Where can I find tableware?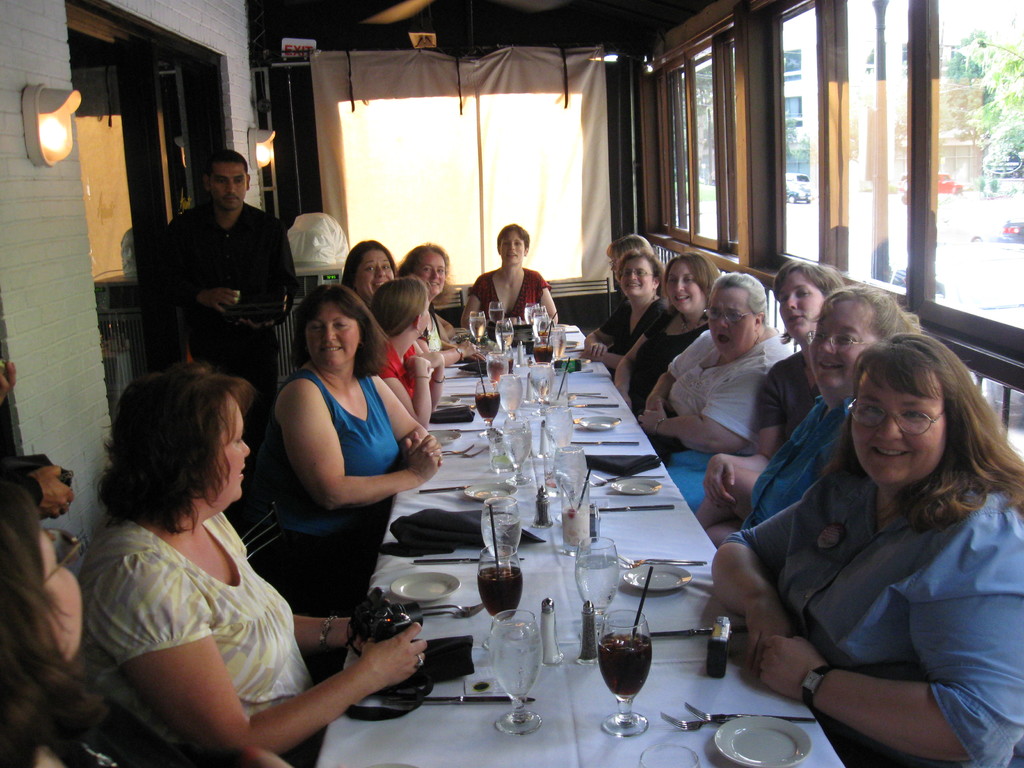
You can find it at (x1=578, y1=395, x2=609, y2=397).
